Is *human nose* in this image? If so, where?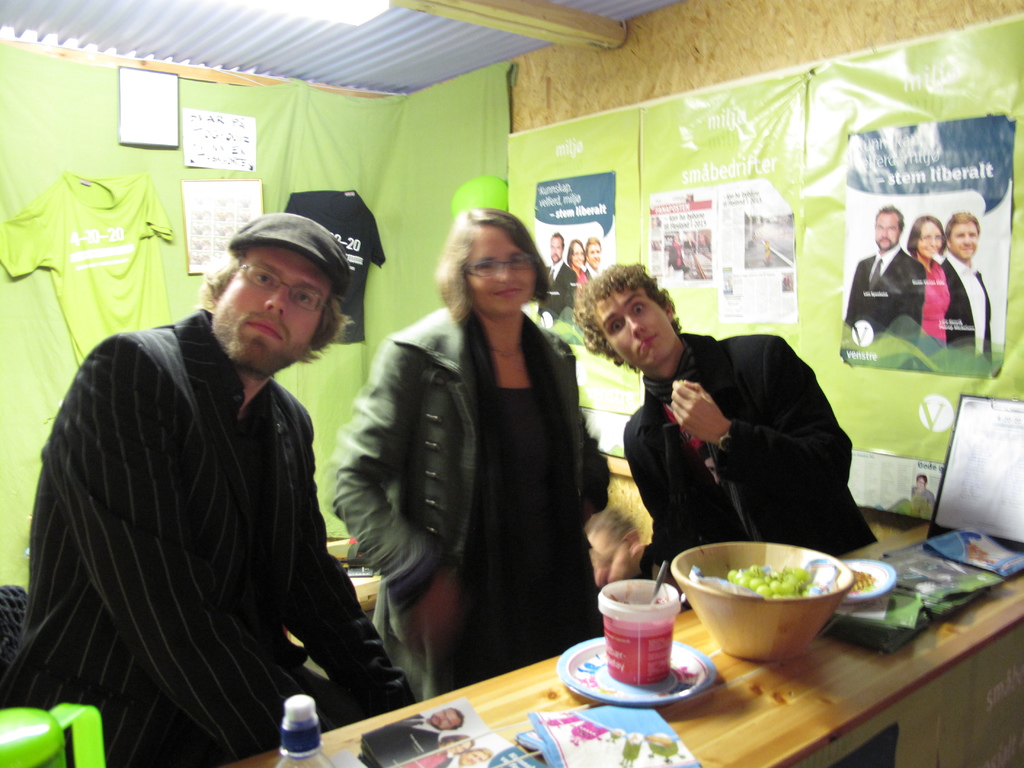
Yes, at select_region(497, 268, 518, 282).
